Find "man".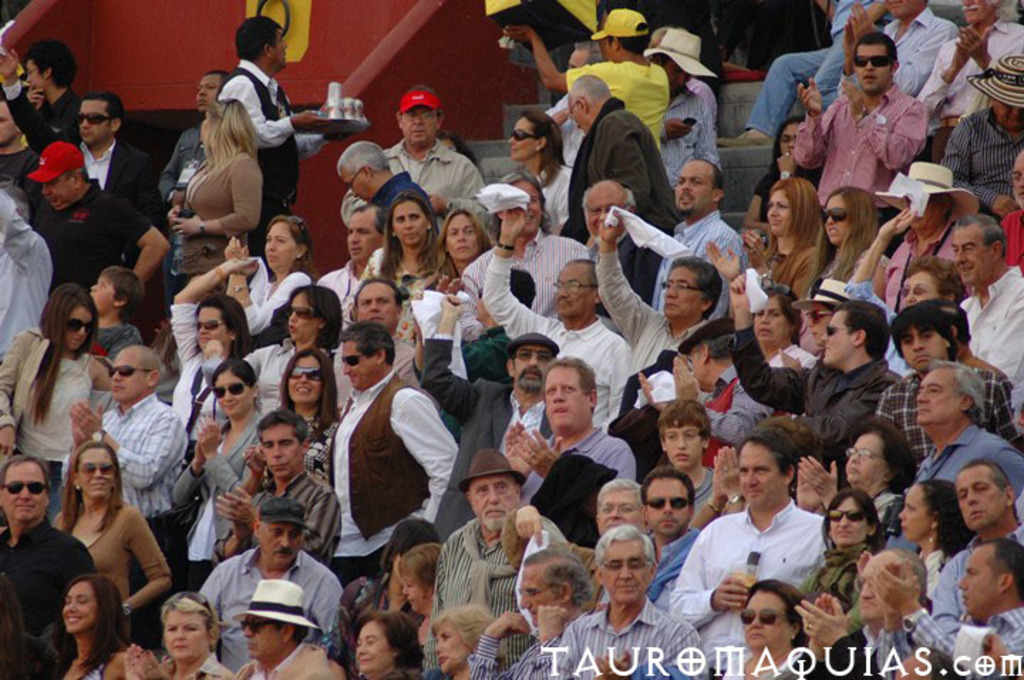
bbox=(0, 448, 95, 679).
